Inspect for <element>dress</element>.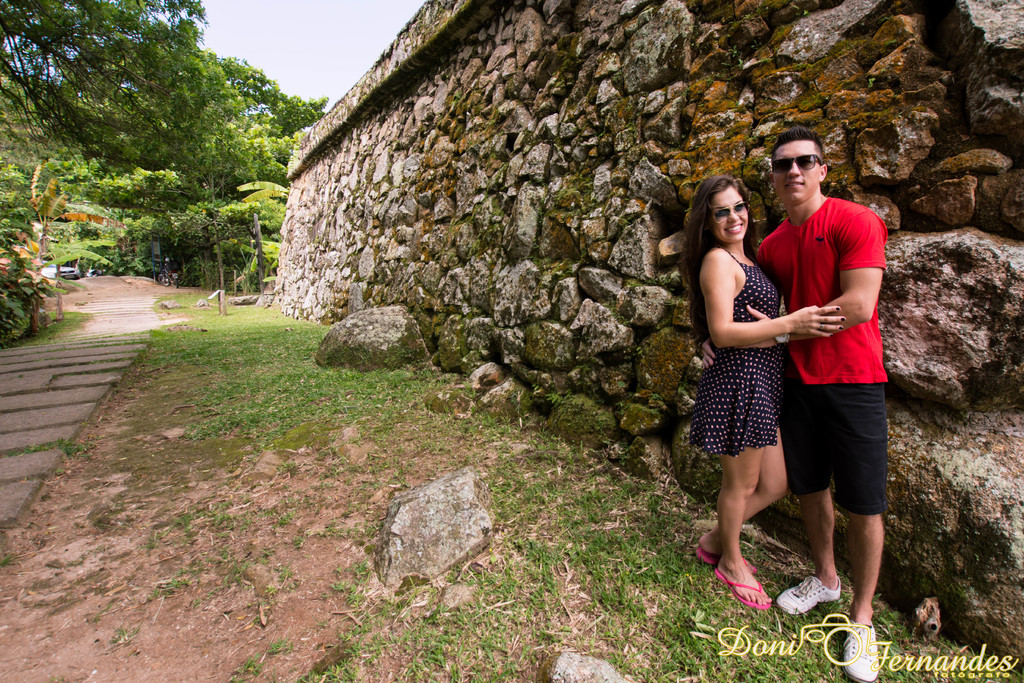
Inspection: select_region(691, 247, 783, 456).
